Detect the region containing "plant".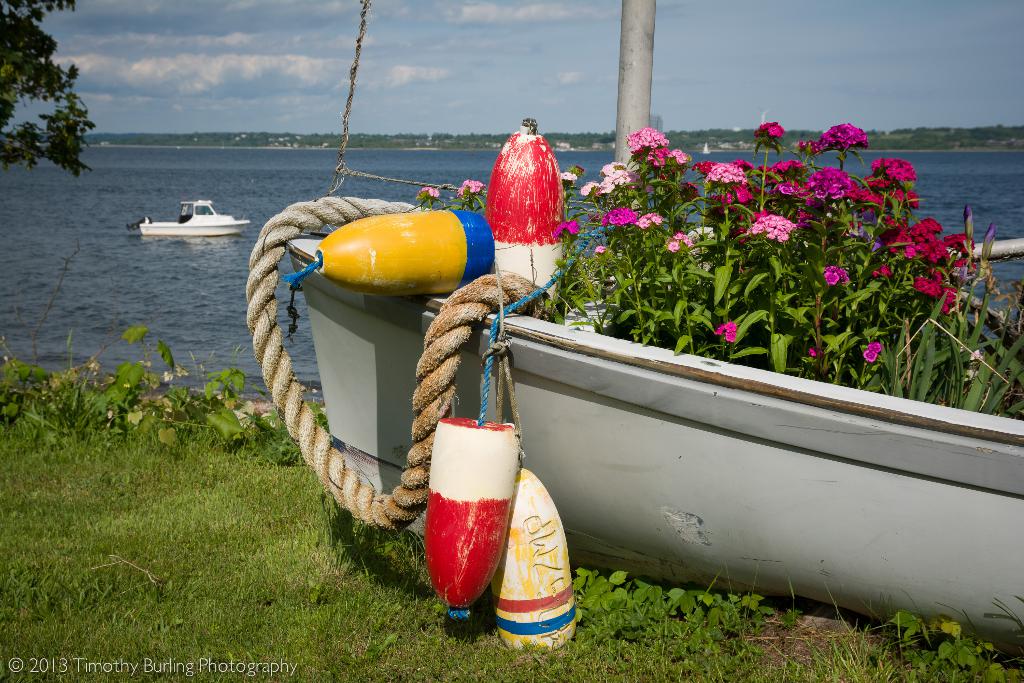
414/181/450/206.
